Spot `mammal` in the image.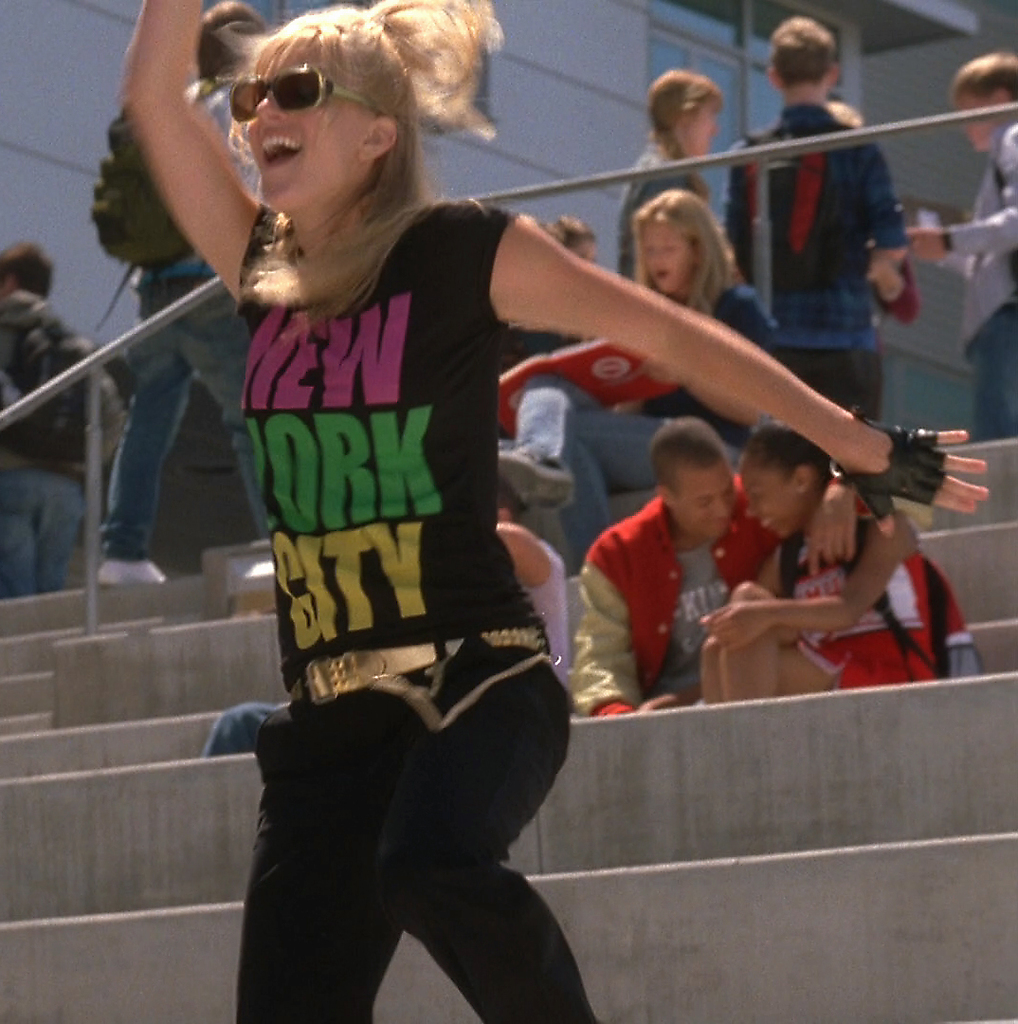
`mammal` found at x1=568, y1=418, x2=780, y2=707.
